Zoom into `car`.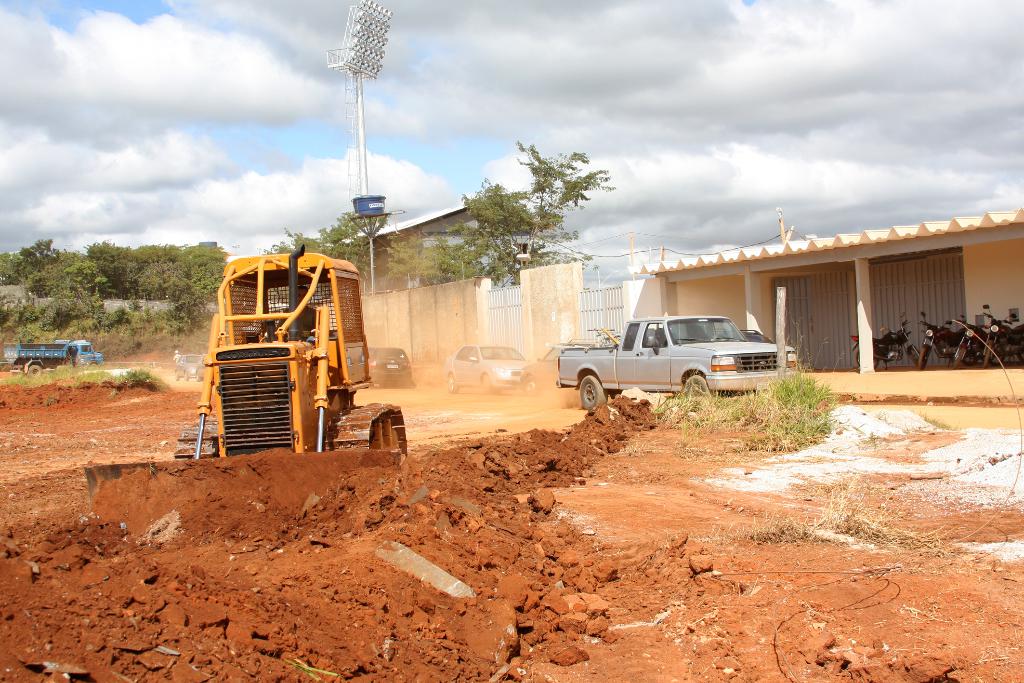
Zoom target: bbox=(520, 344, 566, 393).
